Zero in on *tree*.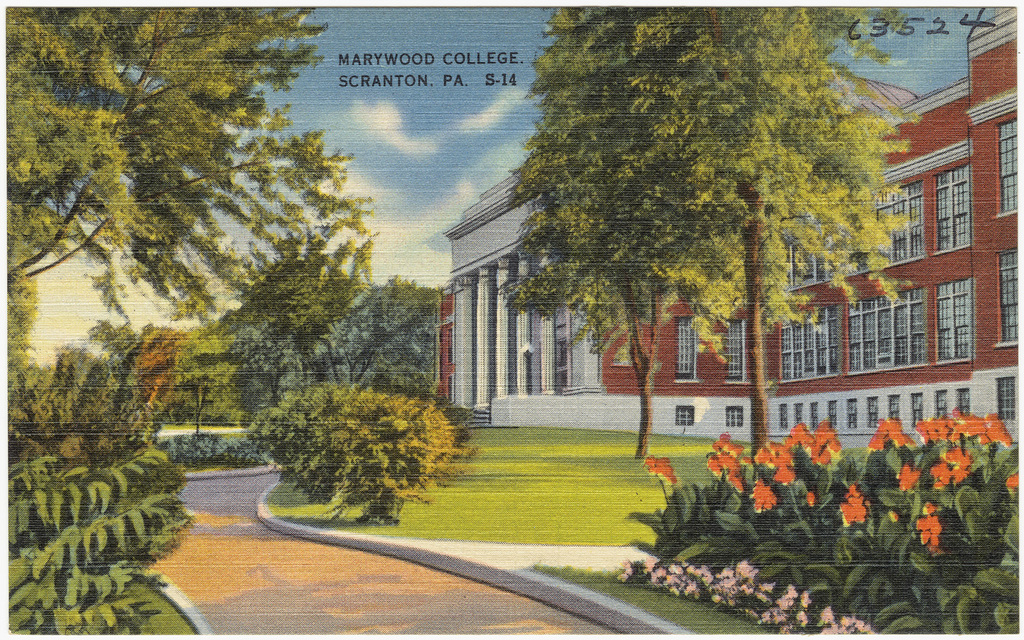
Zeroed in: bbox=(212, 250, 373, 396).
